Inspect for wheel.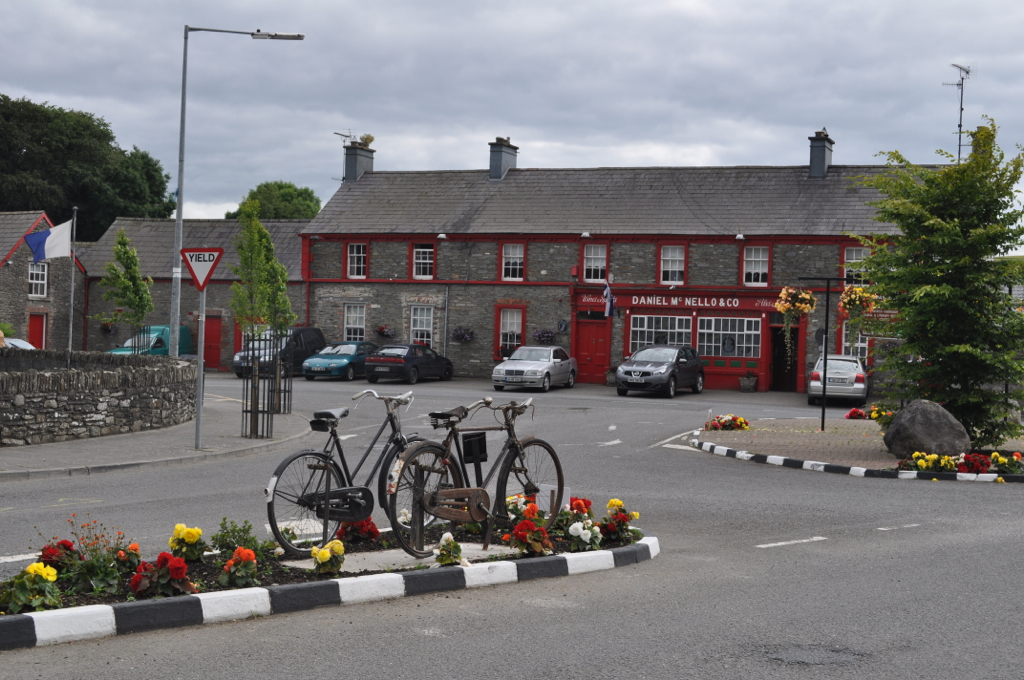
Inspection: (383, 437, 449, 532).
